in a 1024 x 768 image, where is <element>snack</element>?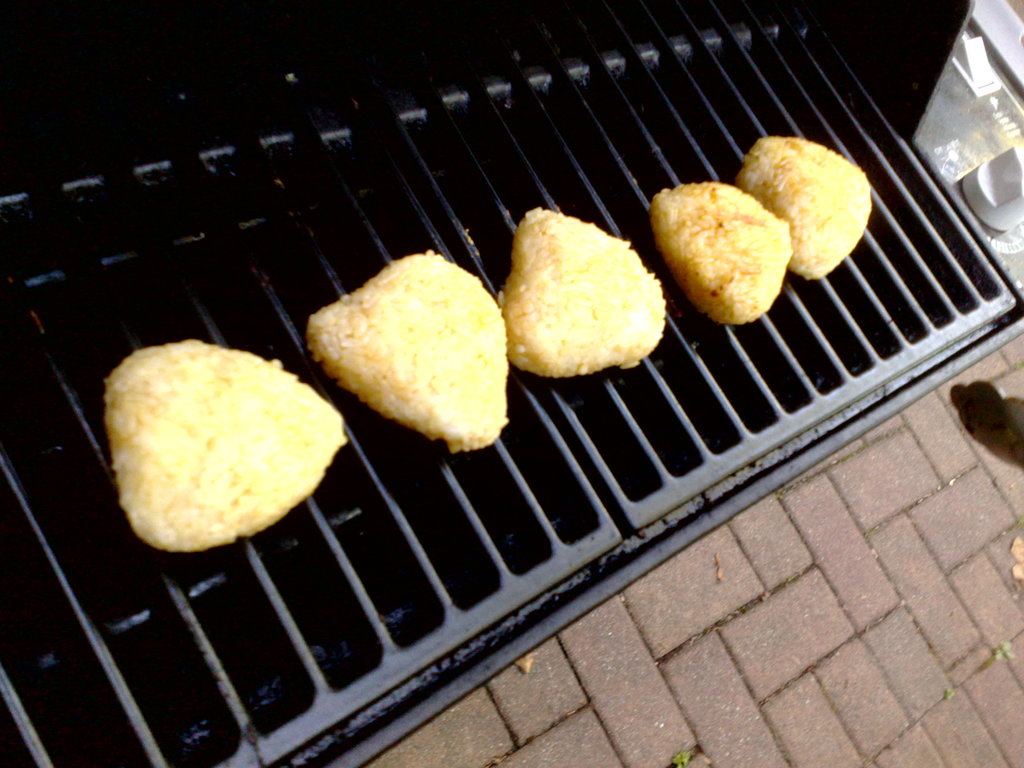
locate(301, 241, 518, 459).
